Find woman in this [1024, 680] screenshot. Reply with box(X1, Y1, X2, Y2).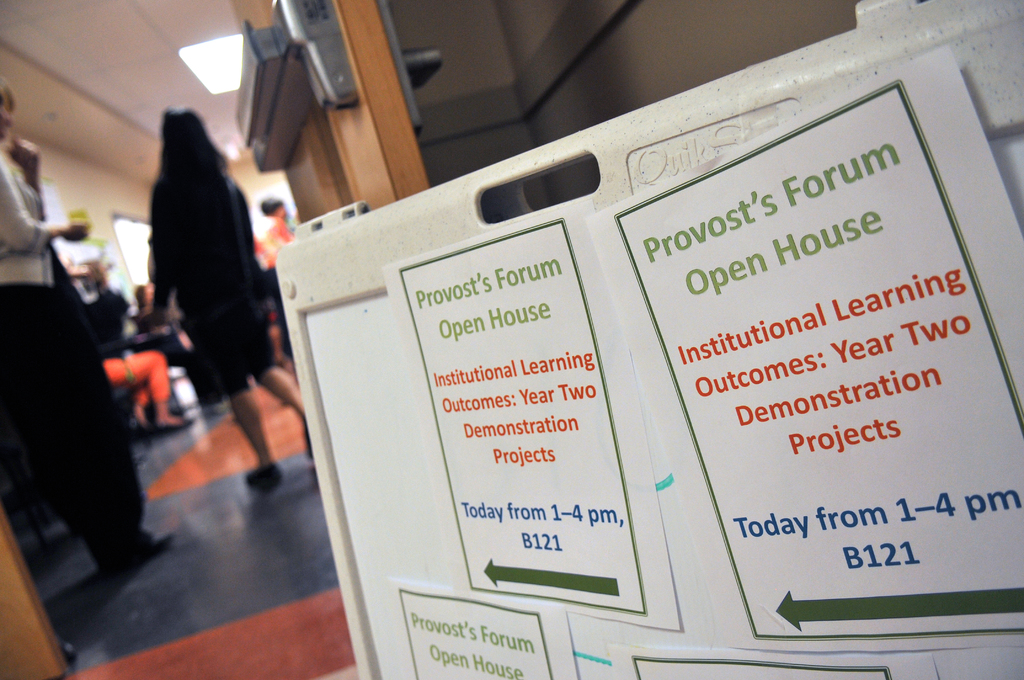
box(79, 293, 199, 433).
